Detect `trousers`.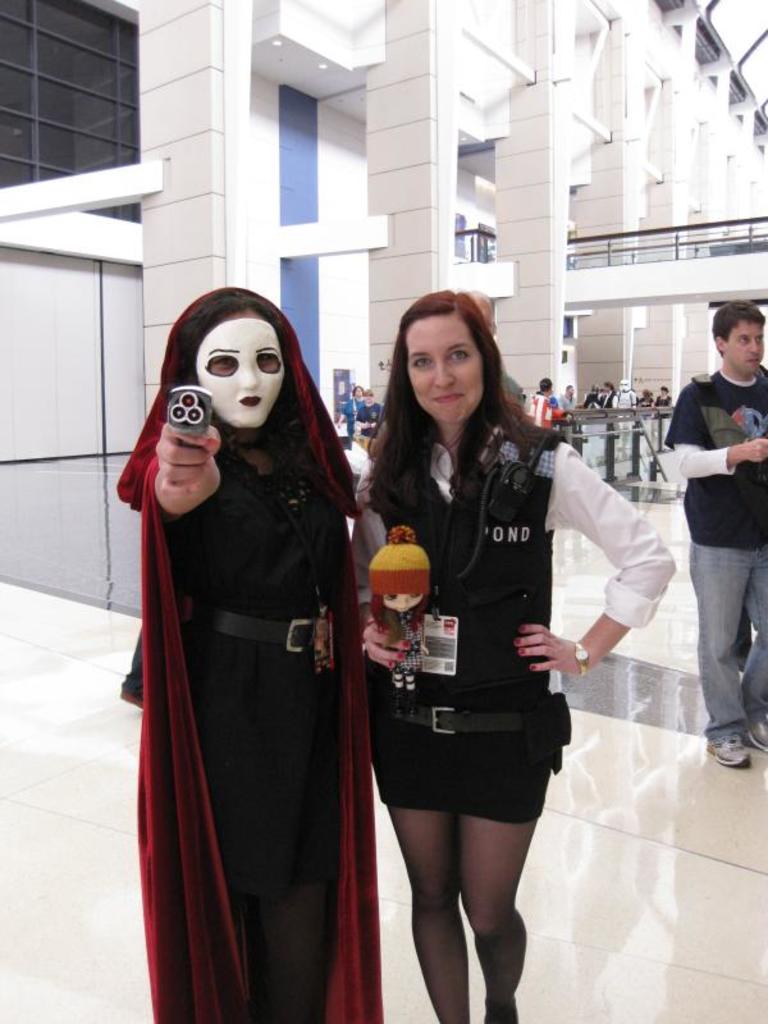
Detected at bbox(689, 549, 767, 735).
